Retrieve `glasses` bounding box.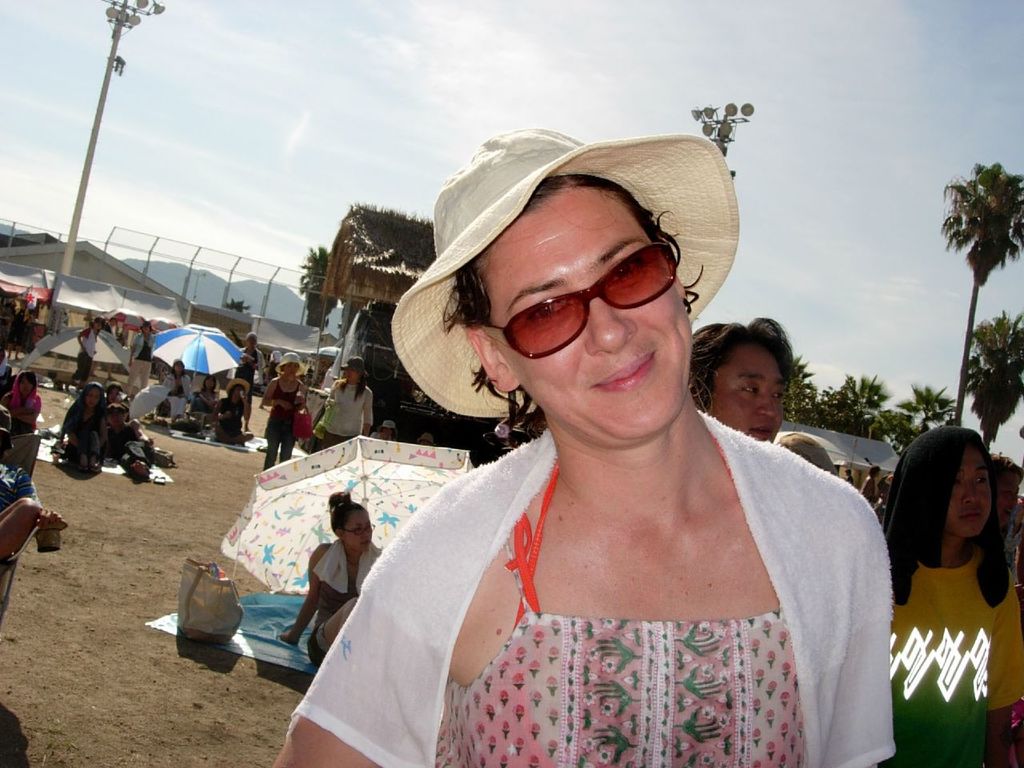
Bounding box: bbox(466, 234, 676, 357).
